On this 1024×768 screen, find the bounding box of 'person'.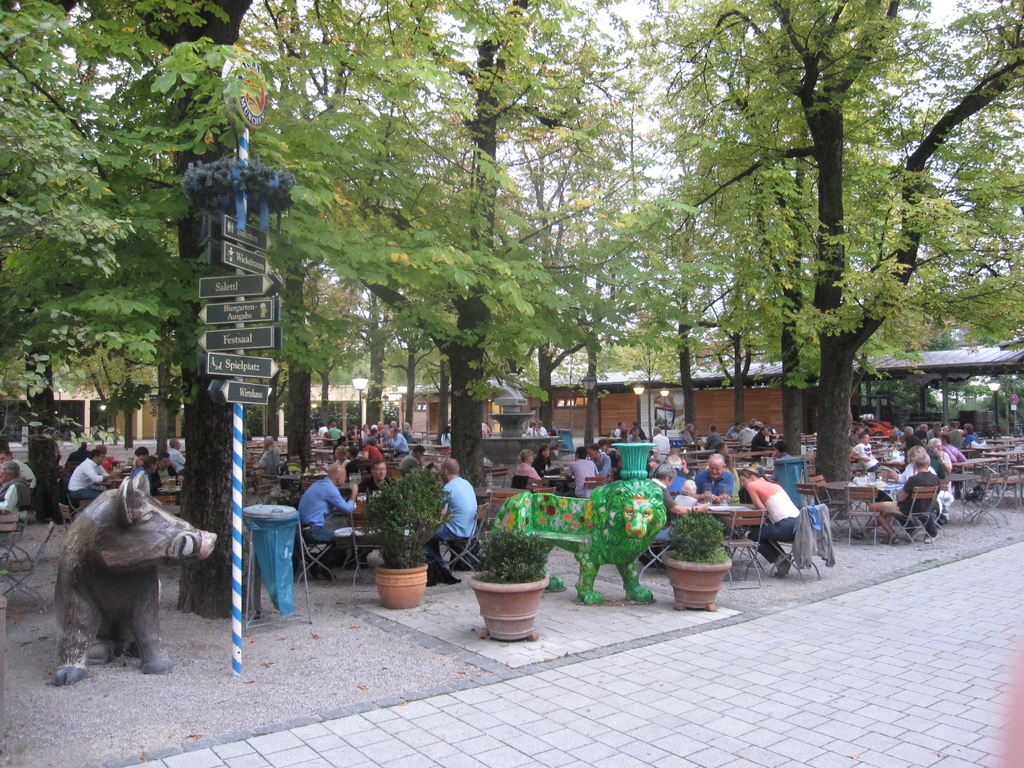
Bounding box: locate(0, 461, 30, 524).
